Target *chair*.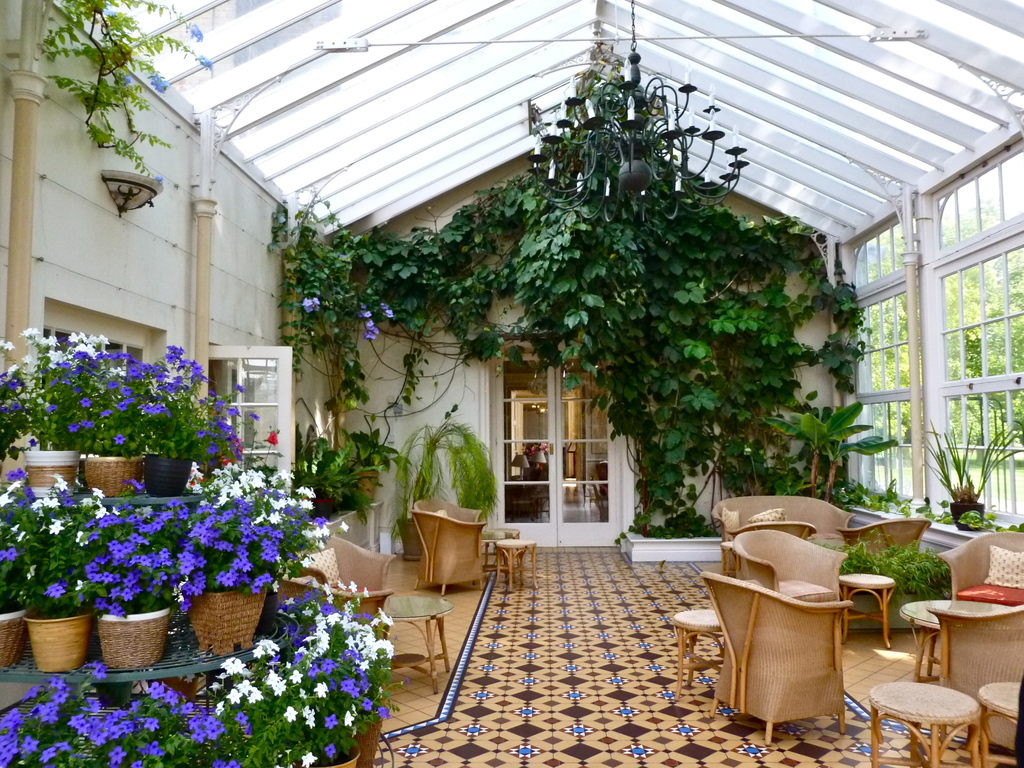
Target region: detection(943, 532, 1023, 595).
